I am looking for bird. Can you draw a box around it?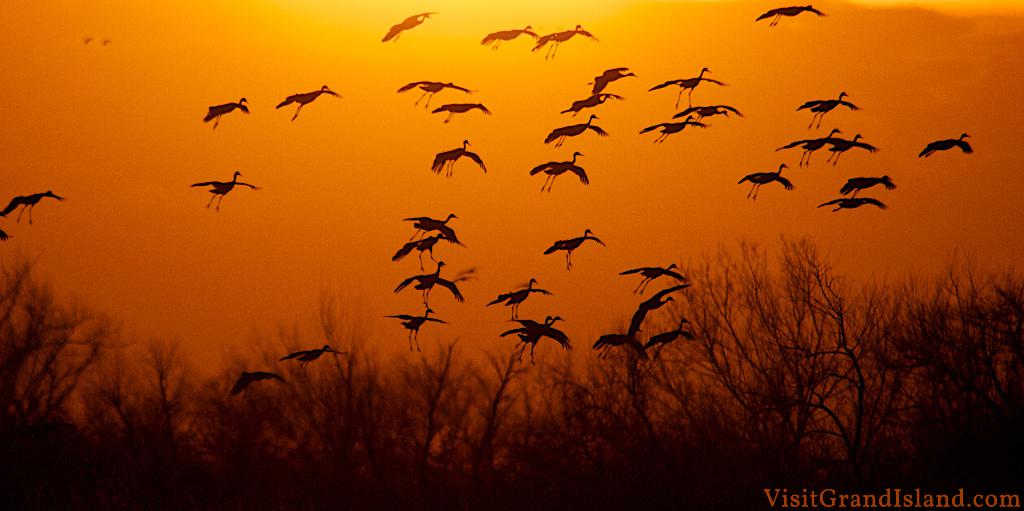
Sure, the bounding box is bbox(529, 150, 593, 199).
